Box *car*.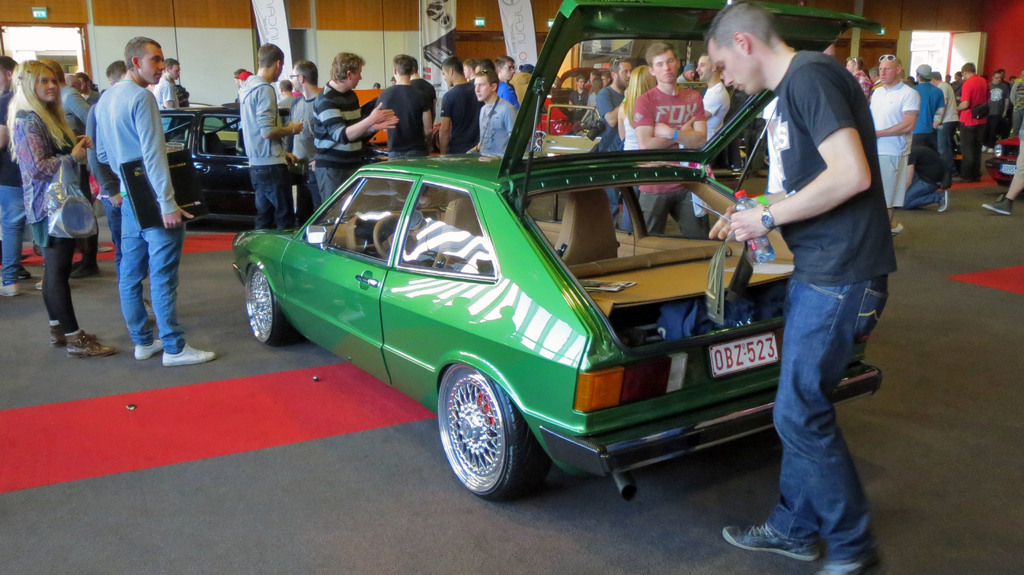
[x1=541, y1=68, x2=601, y2=134].
